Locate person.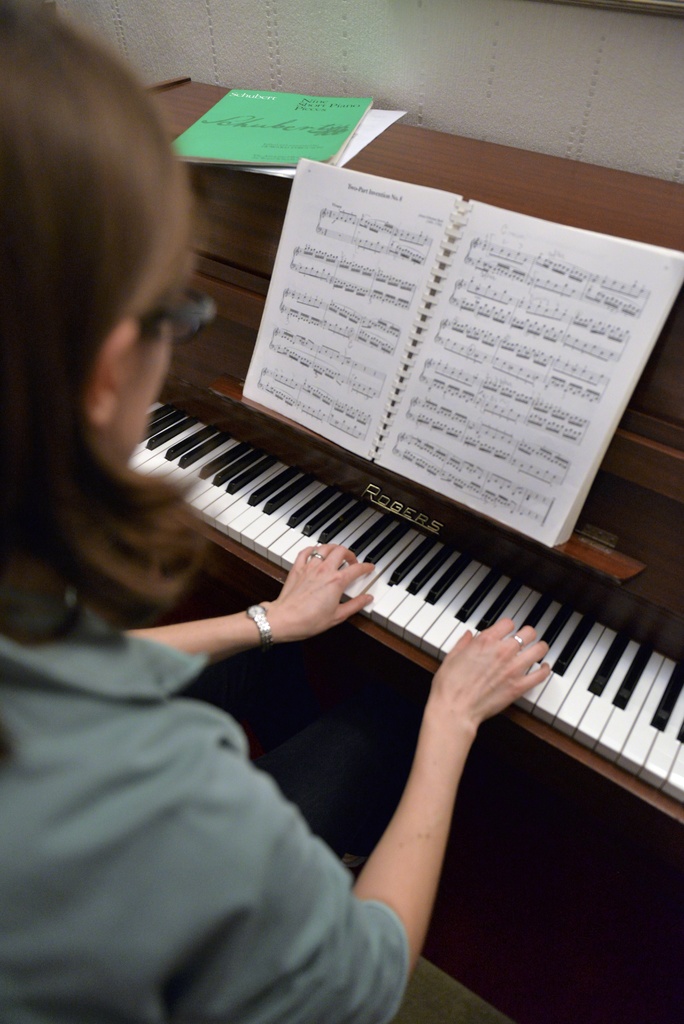
Bounding box: detection(0, 0, 551, 1023).
